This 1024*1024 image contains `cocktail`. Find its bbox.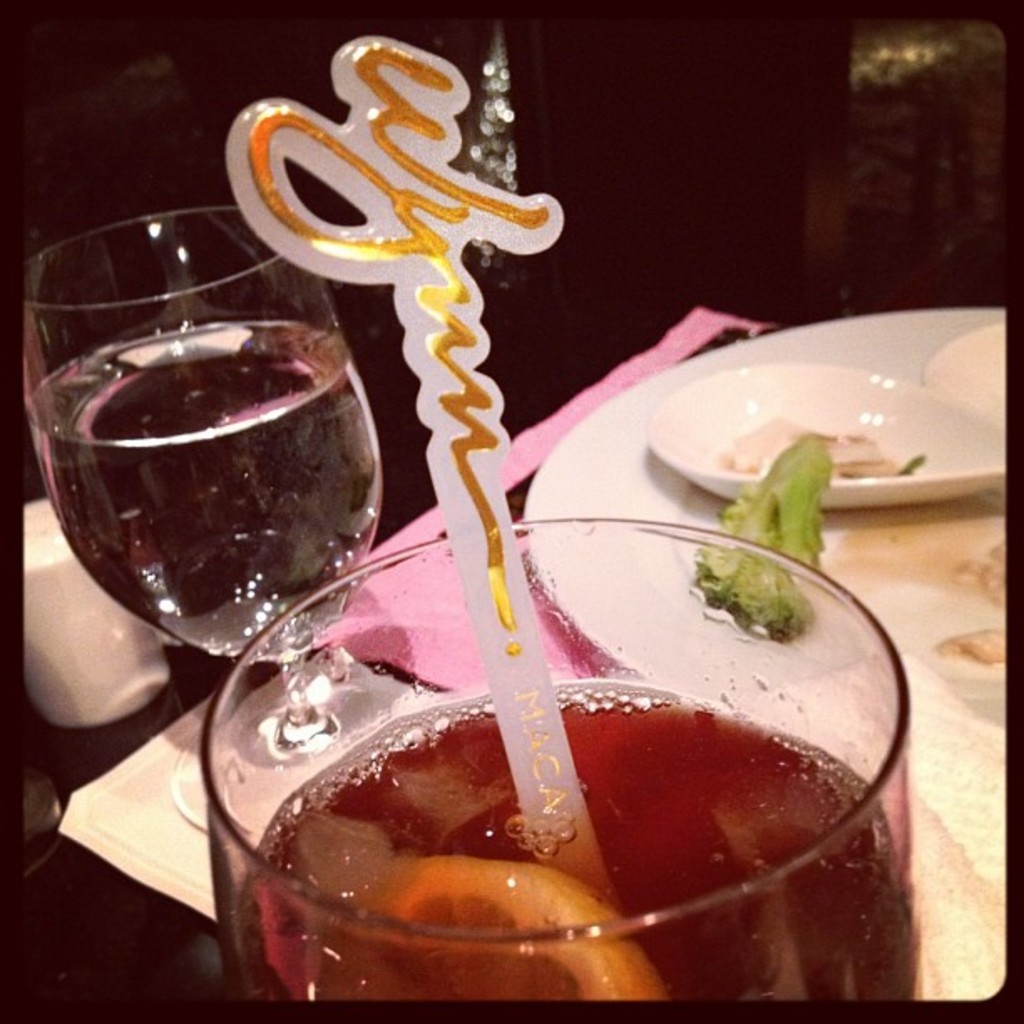
179/606/897/1006.
